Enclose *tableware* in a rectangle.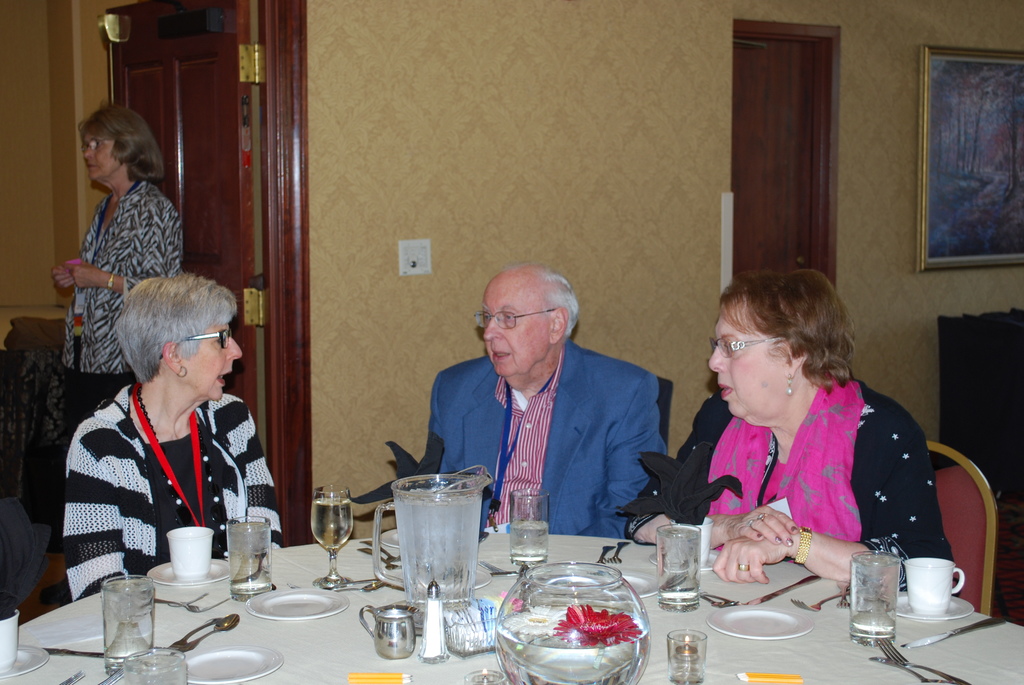
(378,528,400,547).
